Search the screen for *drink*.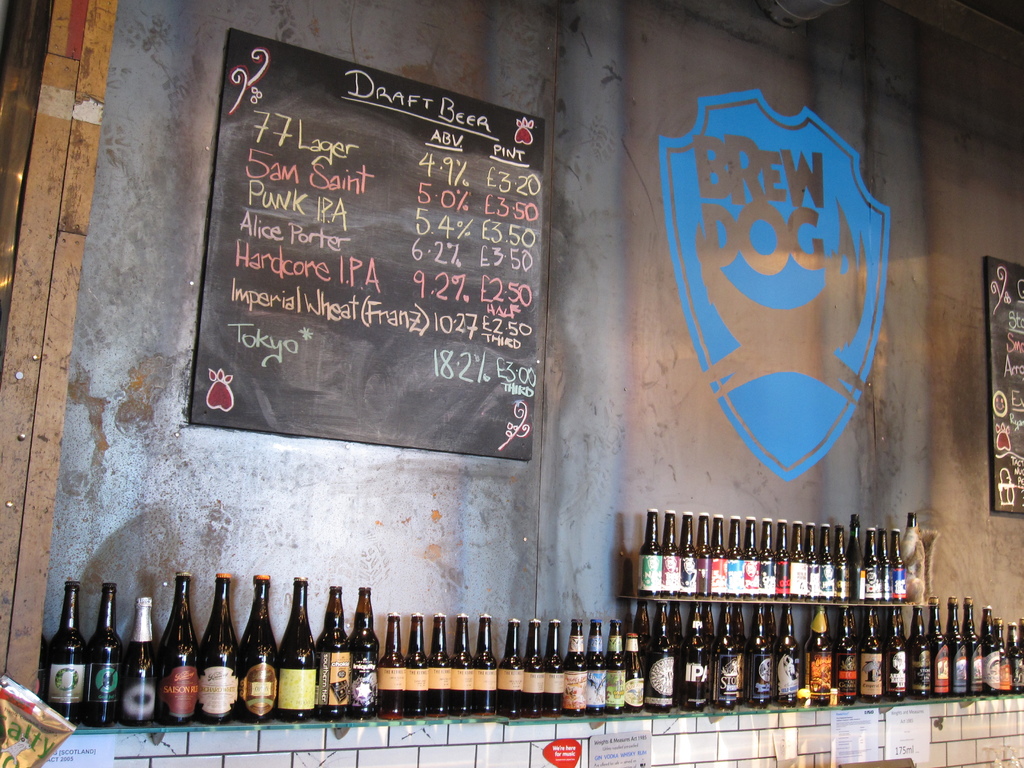
Found at BBox(644, 504, 666, 604).
